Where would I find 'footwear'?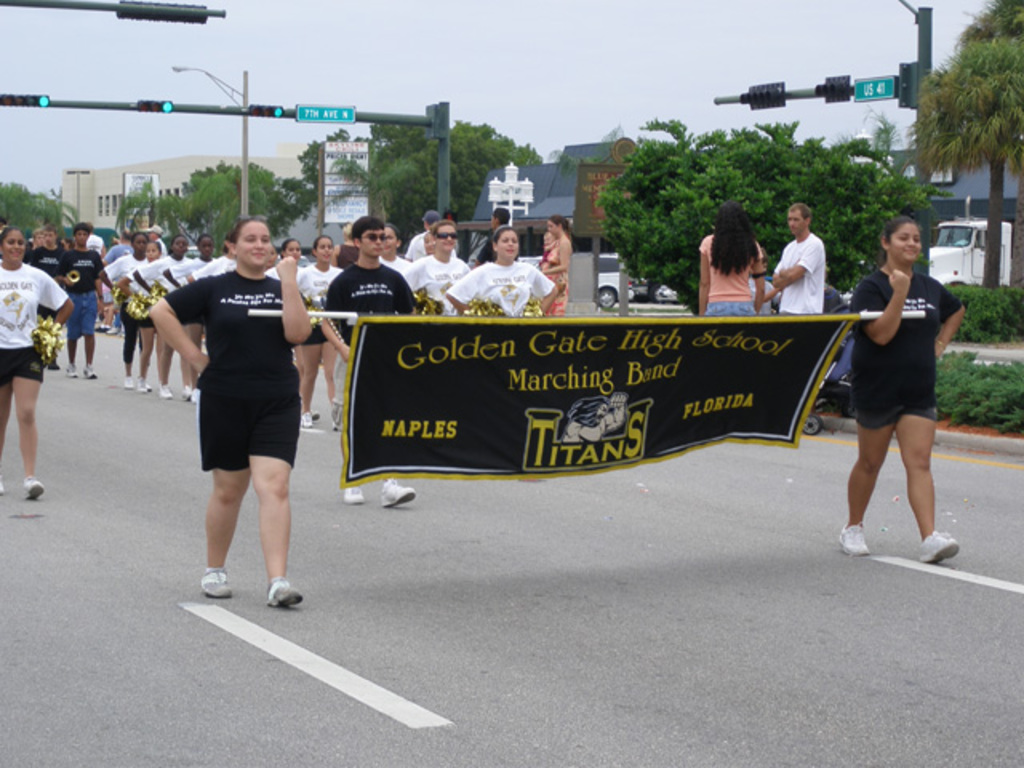
At l=382, t=478, r=413, b=506.
